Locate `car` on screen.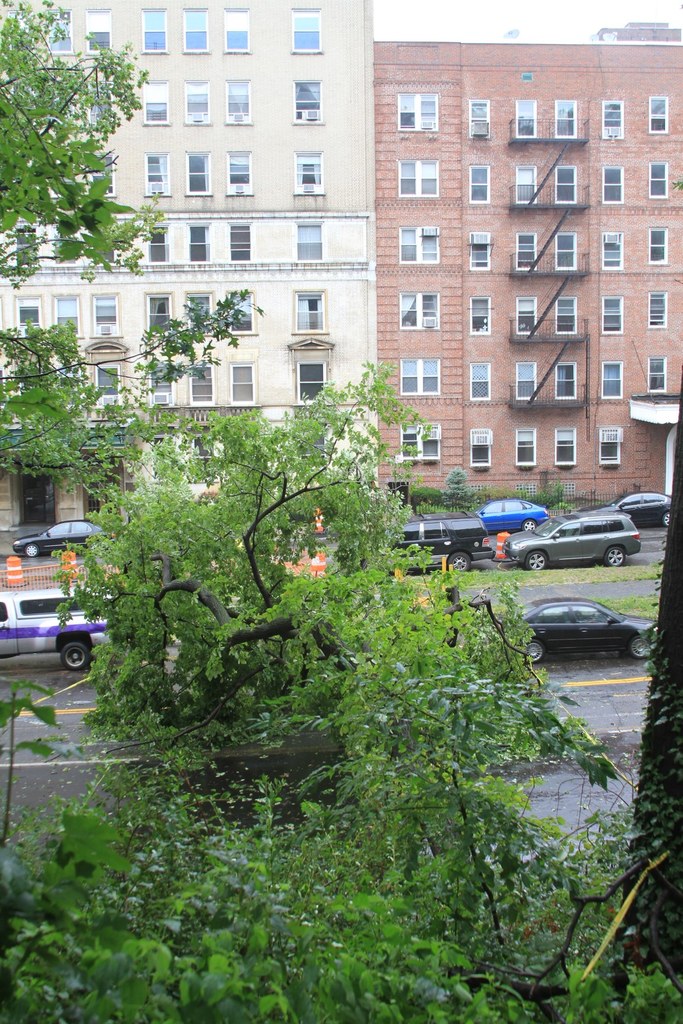
On screen at (577,490,670,529).
